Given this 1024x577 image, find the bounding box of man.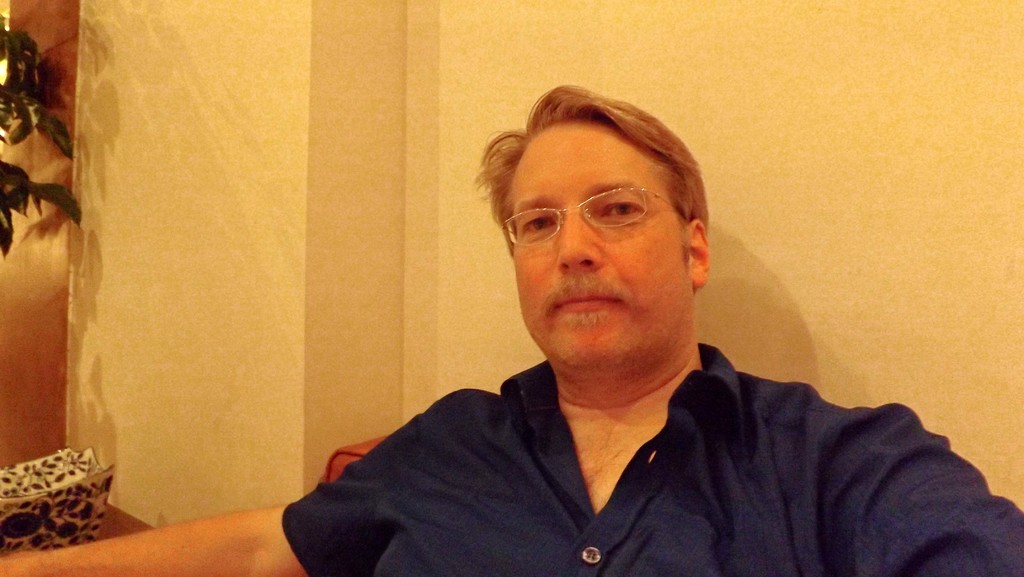
x1=403, y1=103, x2=840, y2=484.
